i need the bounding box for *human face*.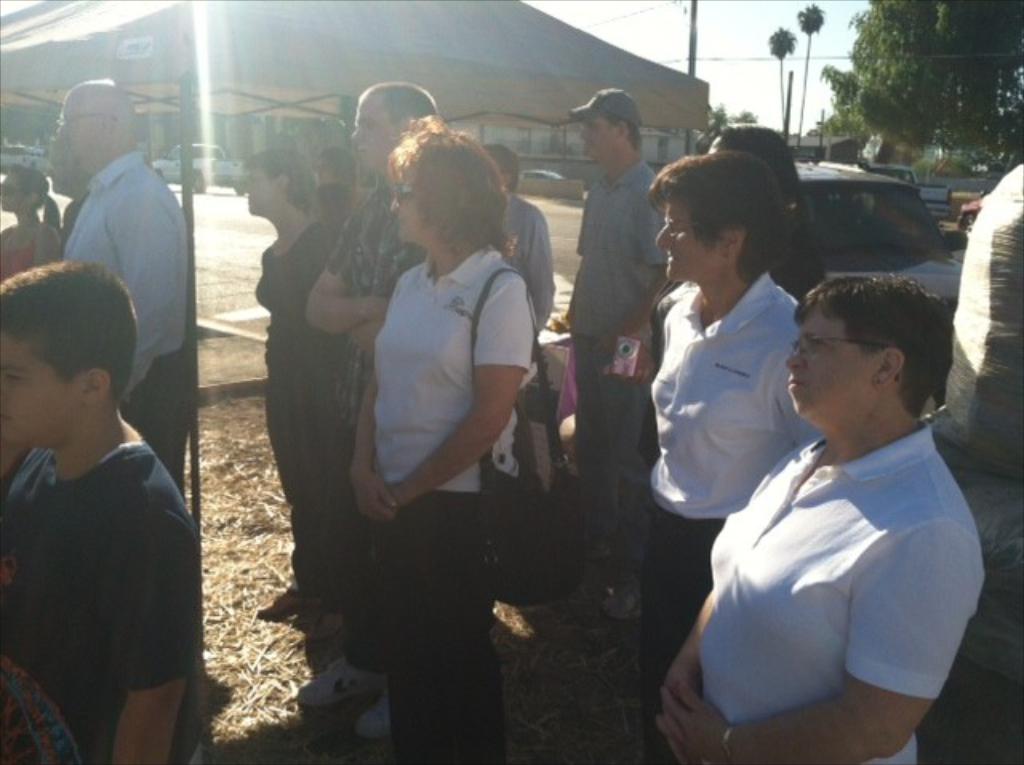
Here it is: (left=352, top=94, right=398, bottom=173).
